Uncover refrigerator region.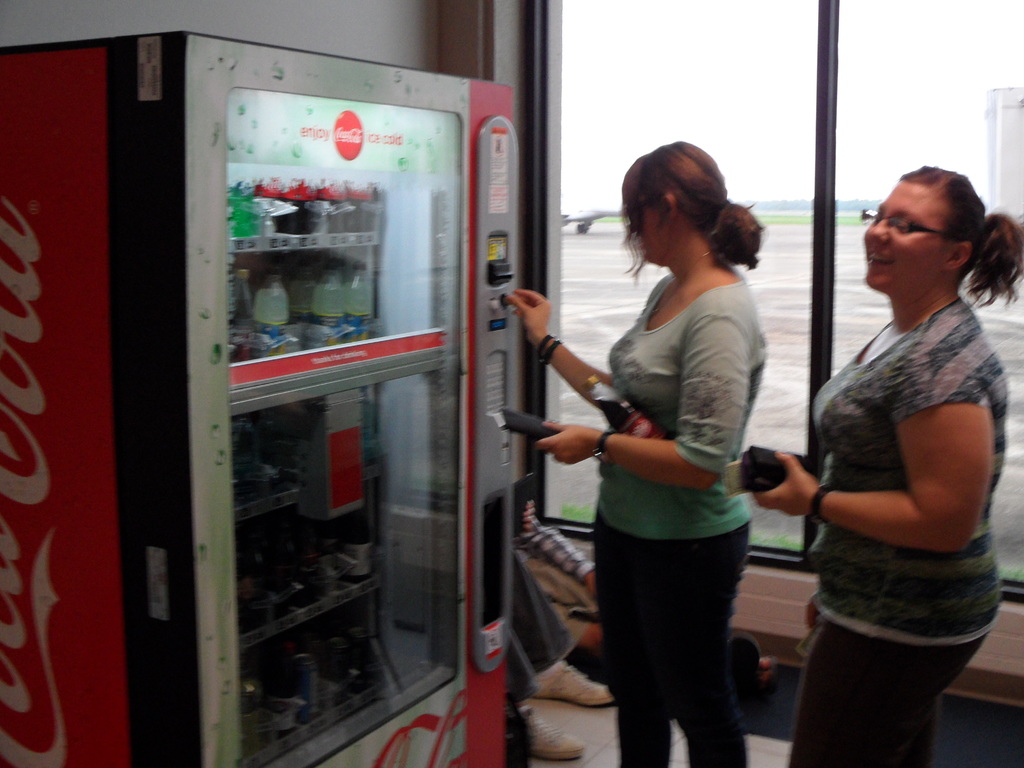
Uncovered: select_region(0, 31, 522, 767).
